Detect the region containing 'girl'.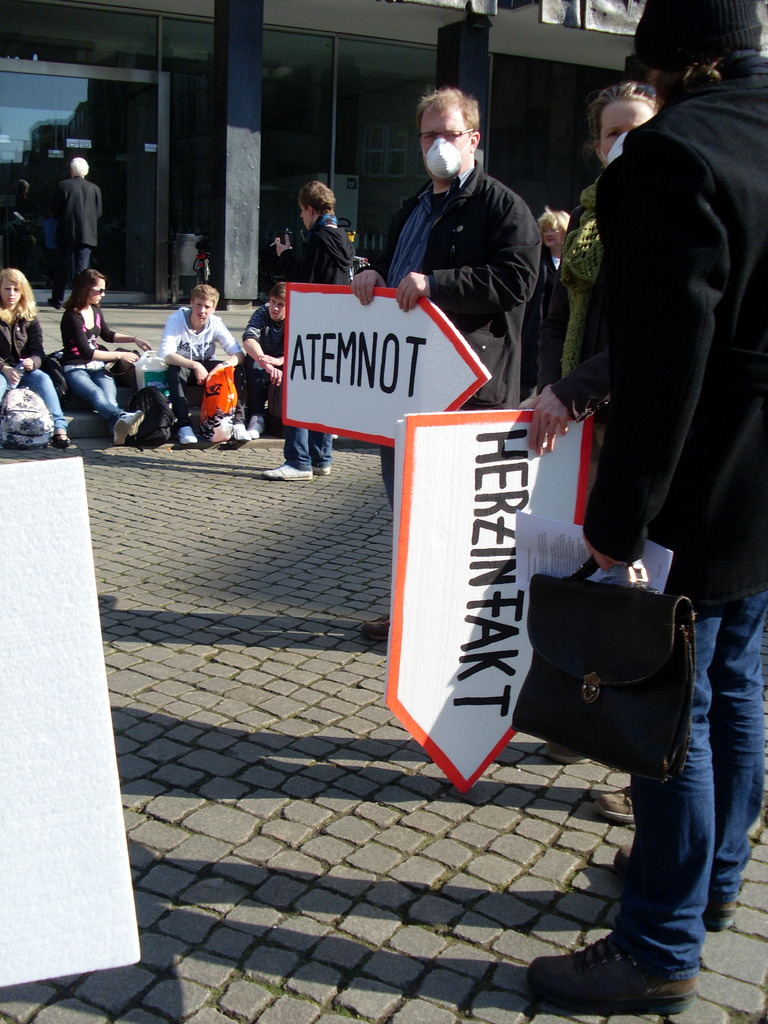
region(0, 265, 77, 454).
